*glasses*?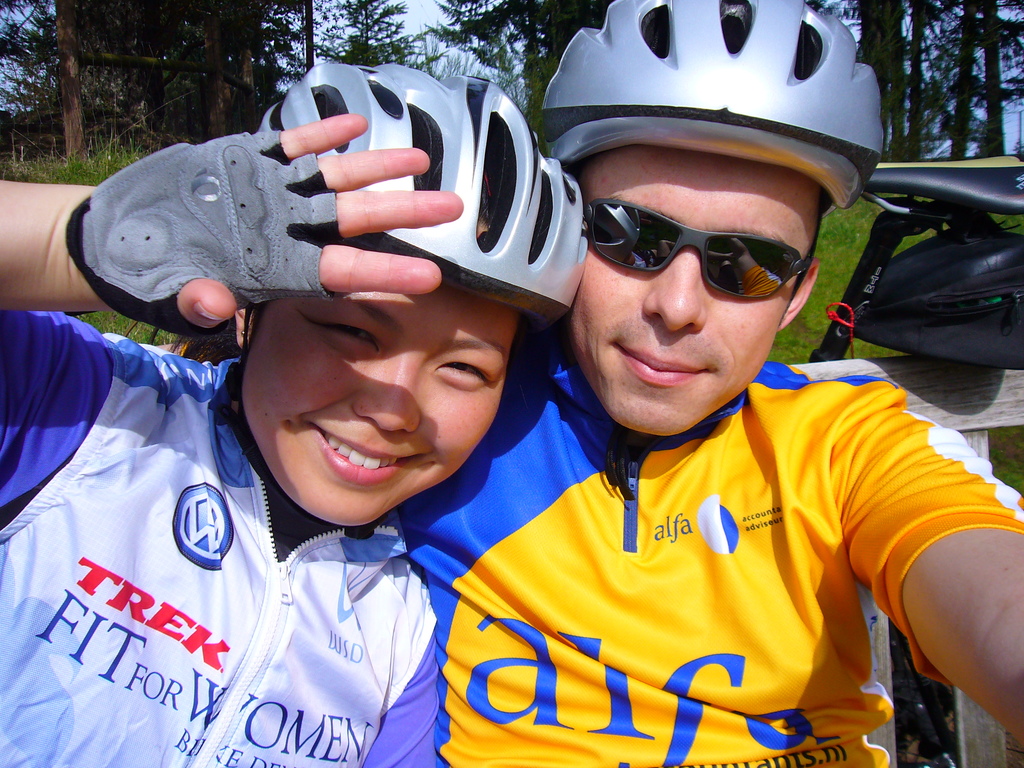
<box>582,198,815,295</box>
